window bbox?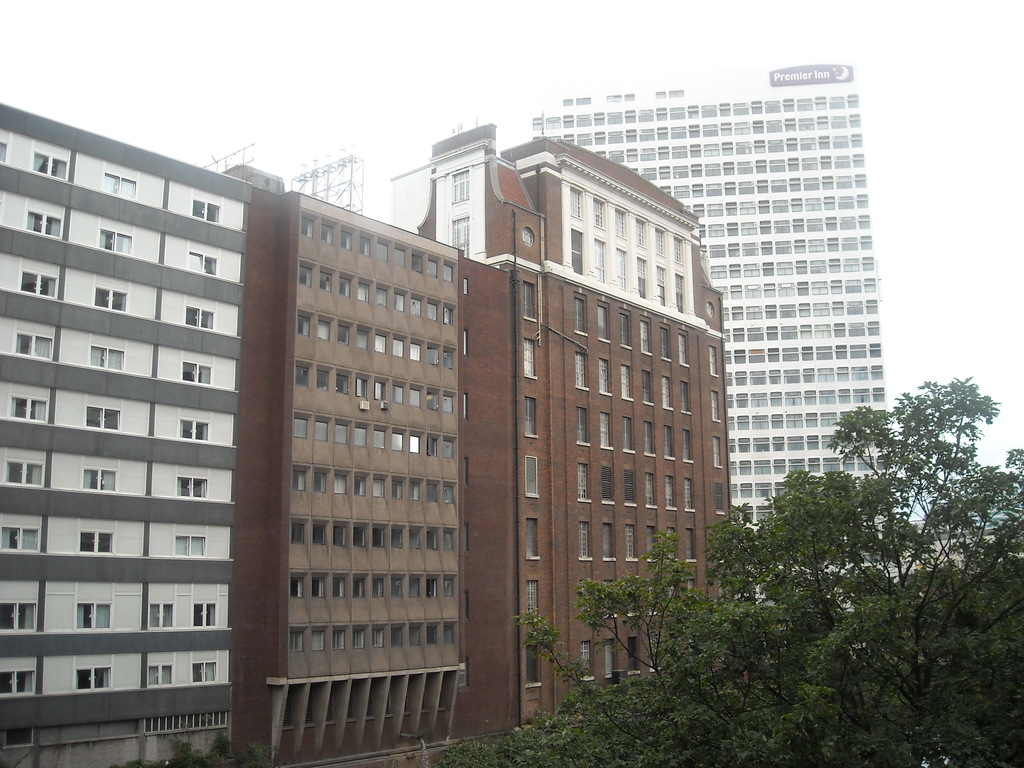
l=817, t=115, r=829, b=132
